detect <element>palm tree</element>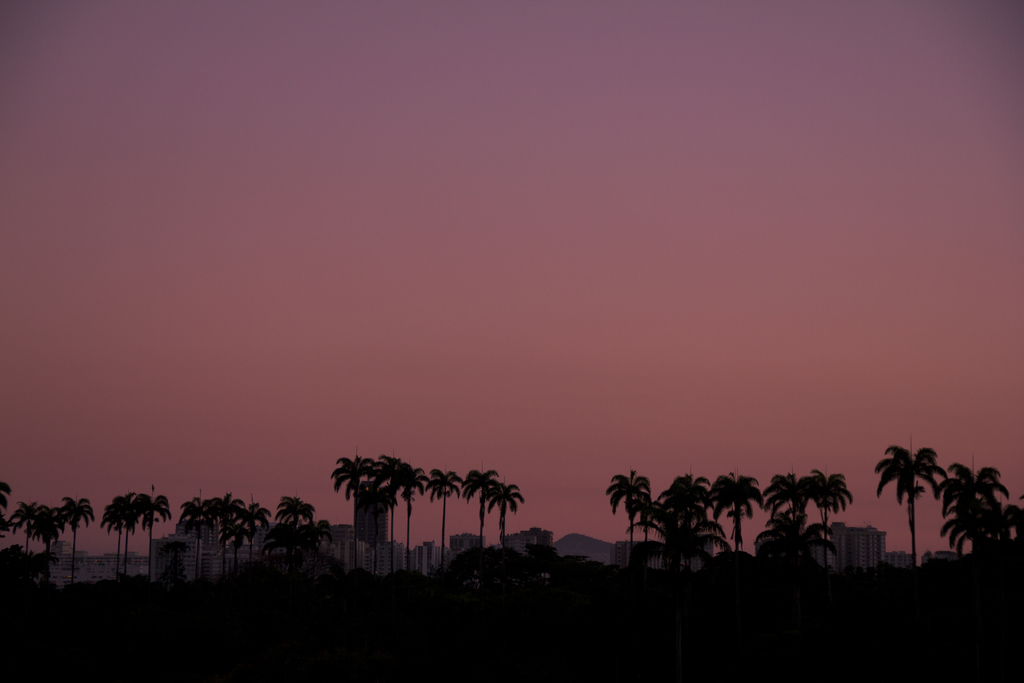
<region>493, 481, 516, 544</region>
